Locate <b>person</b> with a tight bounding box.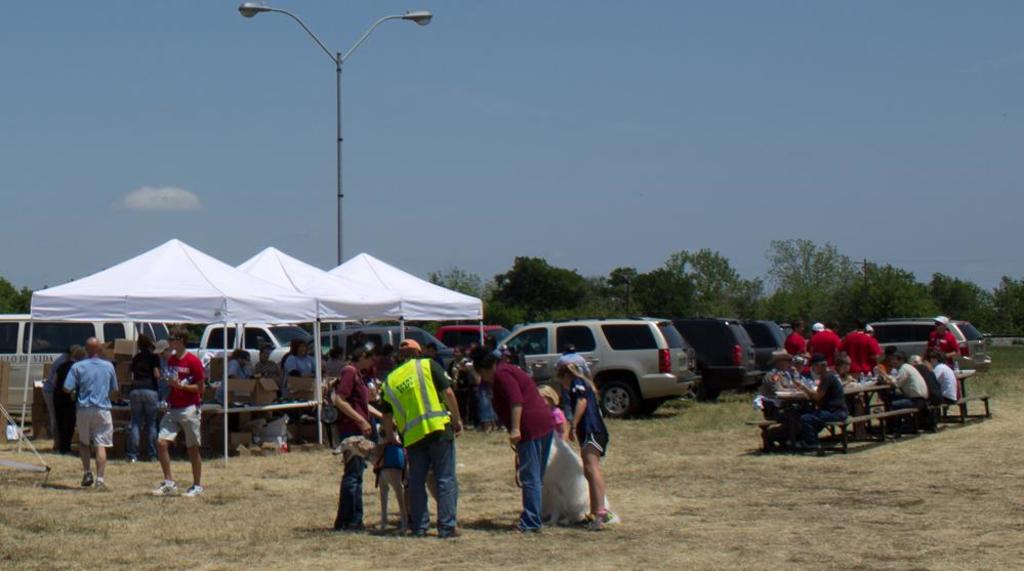
(52,342,85,460).
